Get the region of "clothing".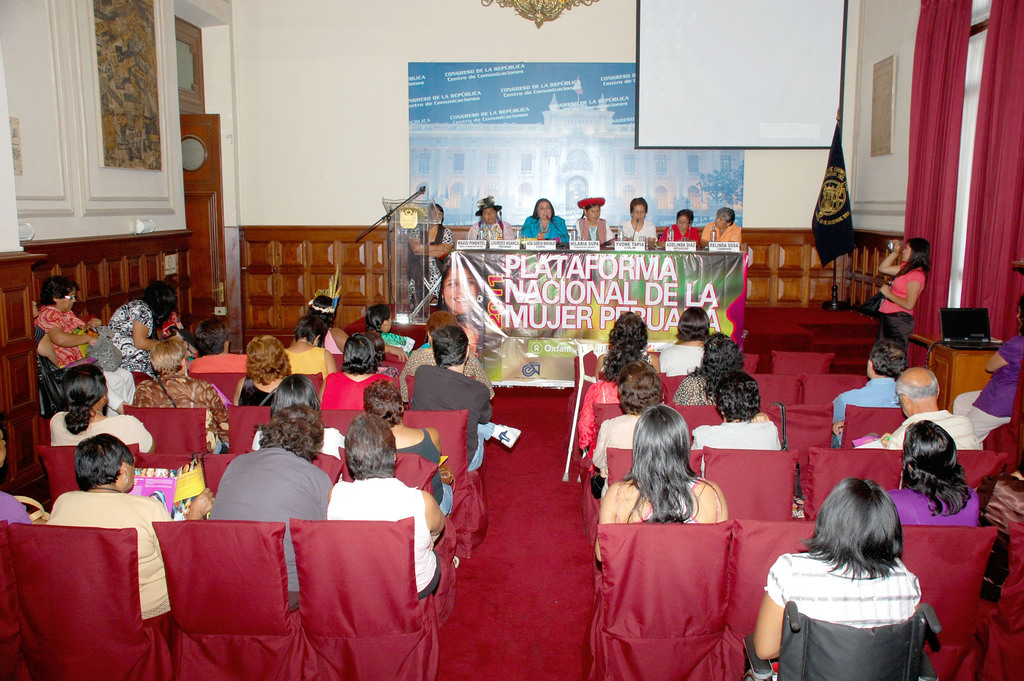
<box>874,258,924,350</box>.
